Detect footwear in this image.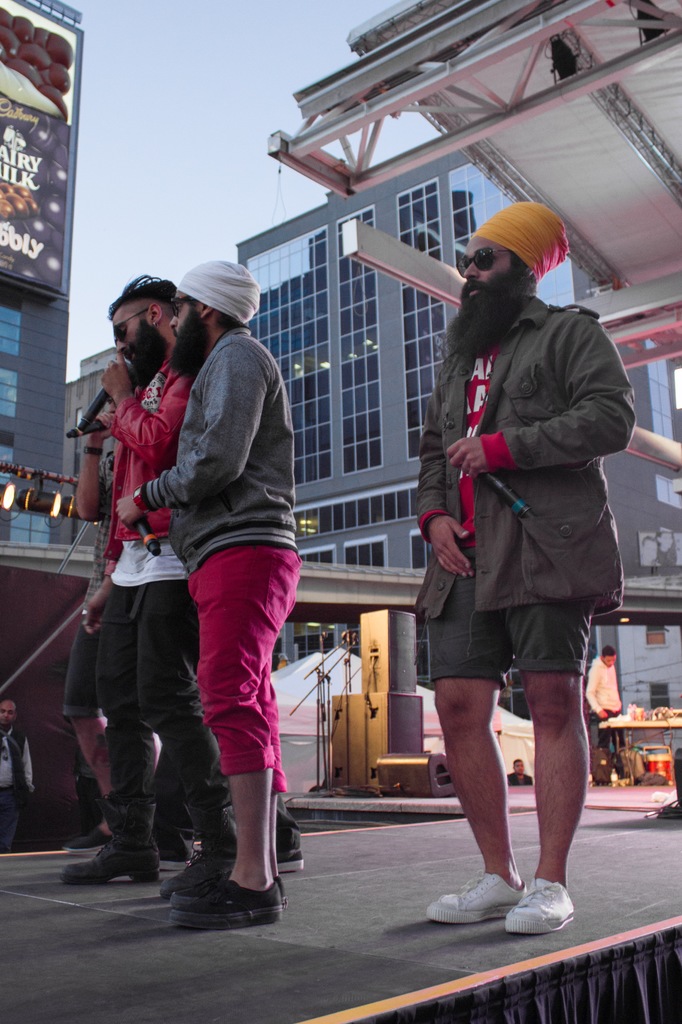
Detection: [x1=504, y1=879, x2=577, y2=939].
